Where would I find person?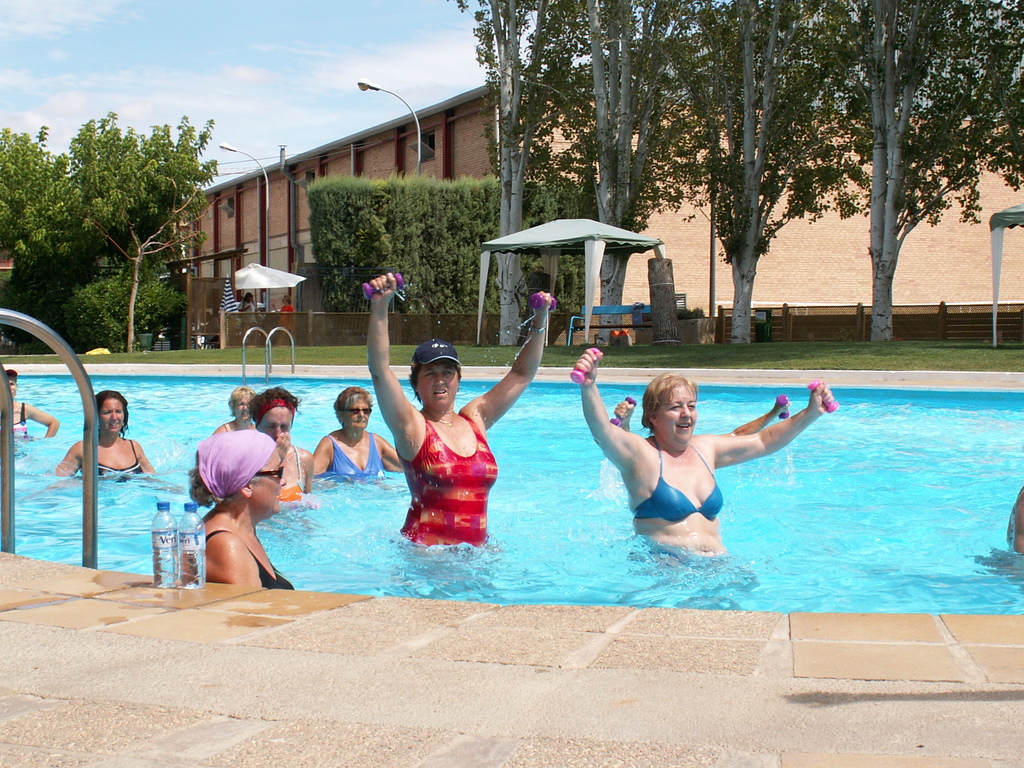
At BBox(1005, 485, 1023, 556).
